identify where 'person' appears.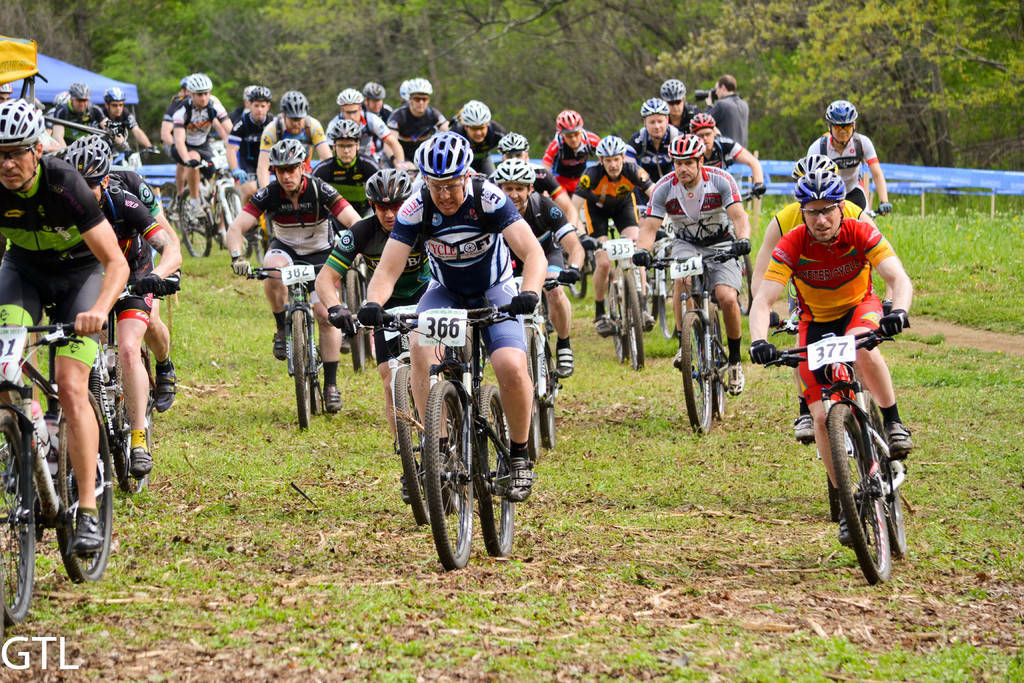
Appears at <box>0,94,139,554</box>.
